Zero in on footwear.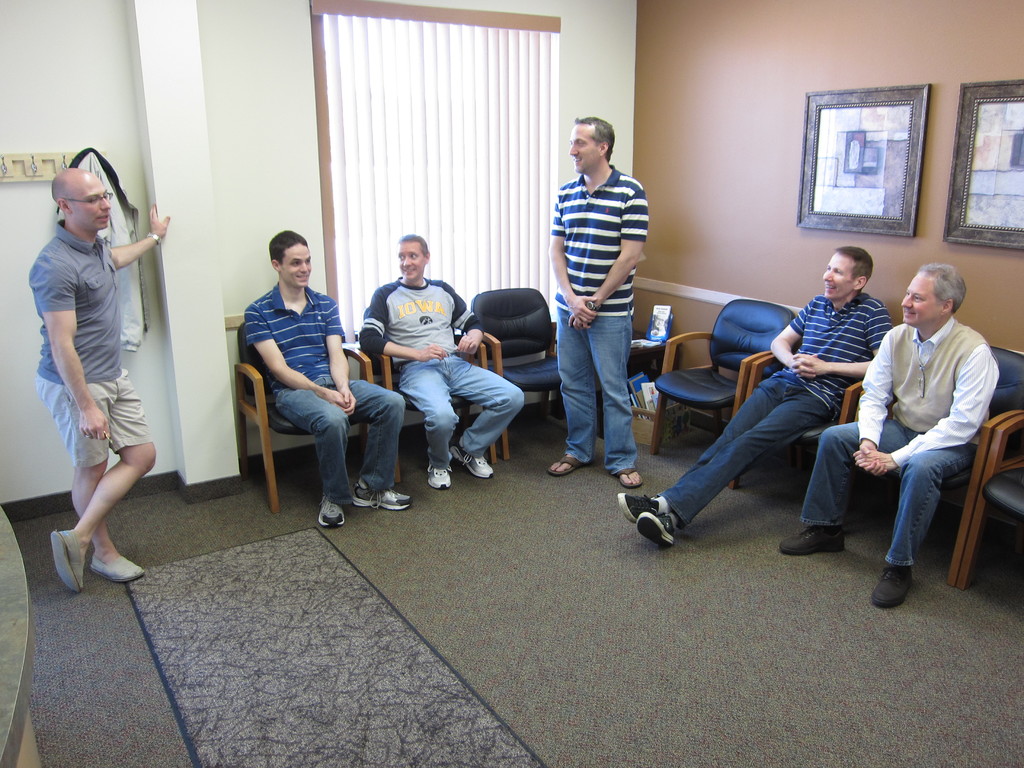
Zeroed in: l=549, t=456, r=588, b=477.
